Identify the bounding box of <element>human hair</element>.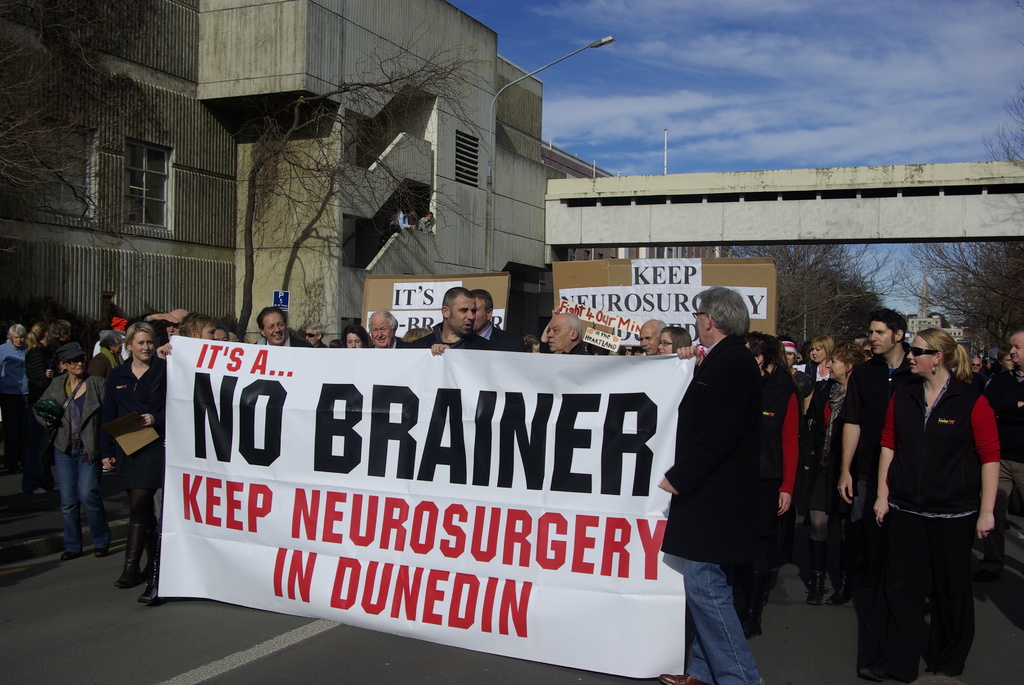
{"left": 346, "top": 324, "right": 369, "bottom": 349}.
